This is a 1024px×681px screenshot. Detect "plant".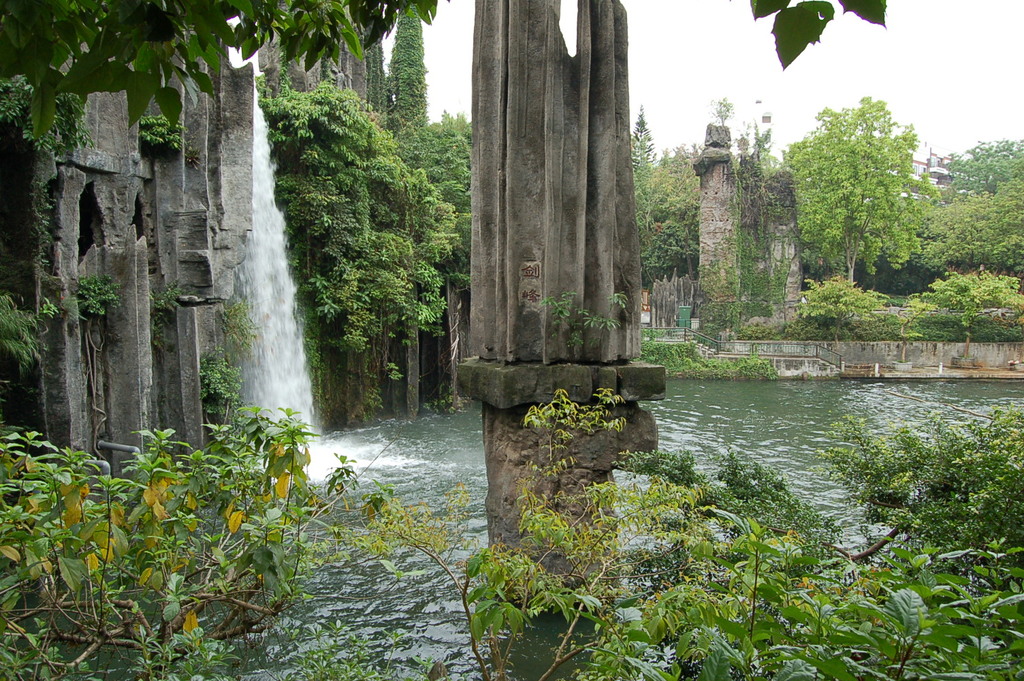
region(634, 340, 714, 377).
